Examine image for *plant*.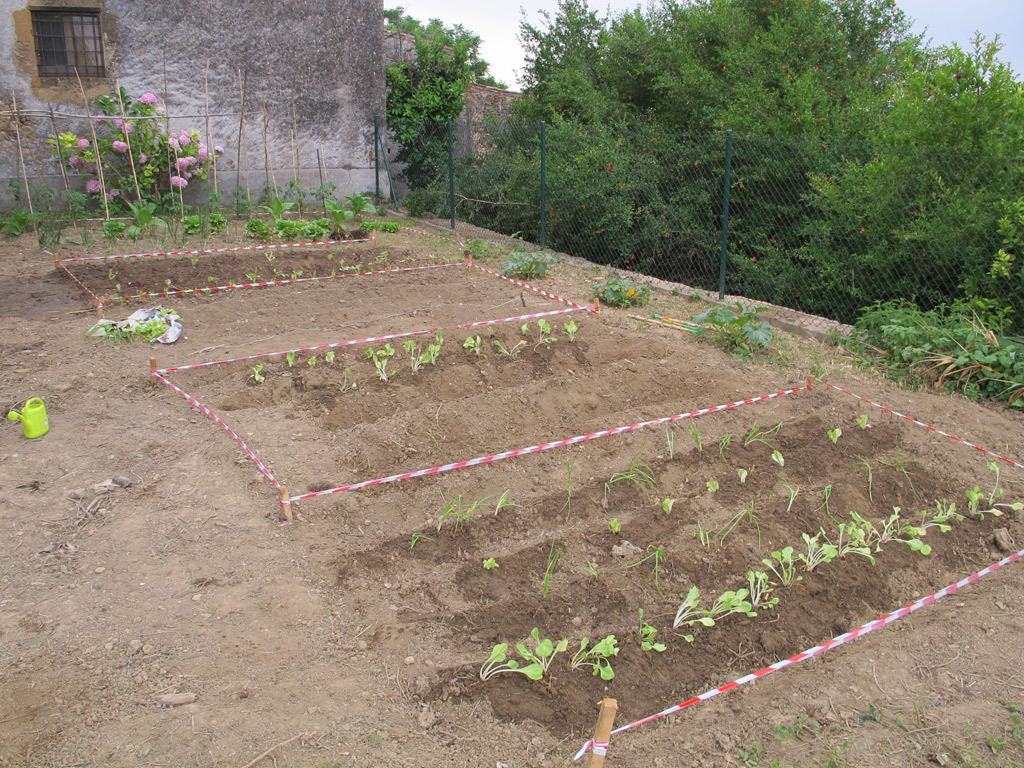
Examination result: detection(338, 365, 364, 393).
